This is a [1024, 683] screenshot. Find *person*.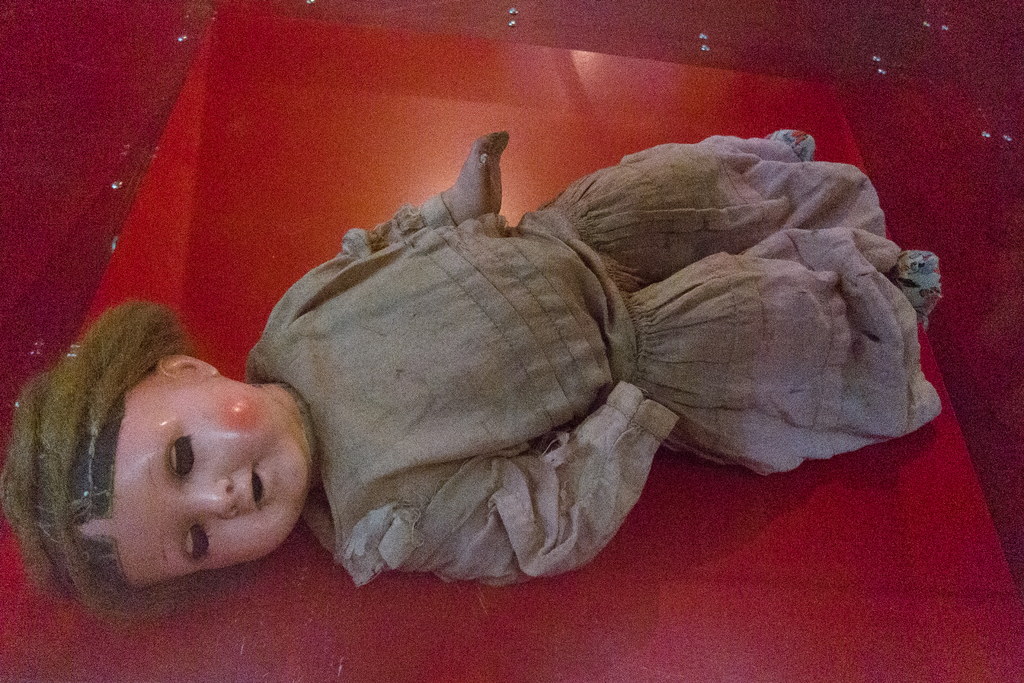
Bounding box: select_region(0, 130, 940, 621).
